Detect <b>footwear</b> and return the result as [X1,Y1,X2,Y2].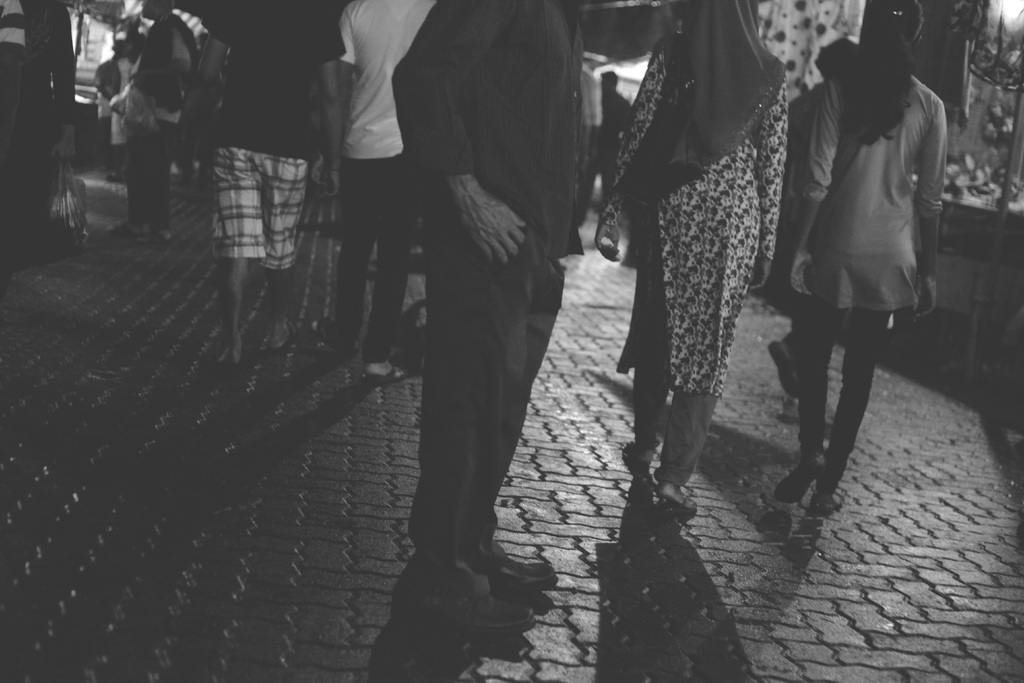
[365,360,406,385].
